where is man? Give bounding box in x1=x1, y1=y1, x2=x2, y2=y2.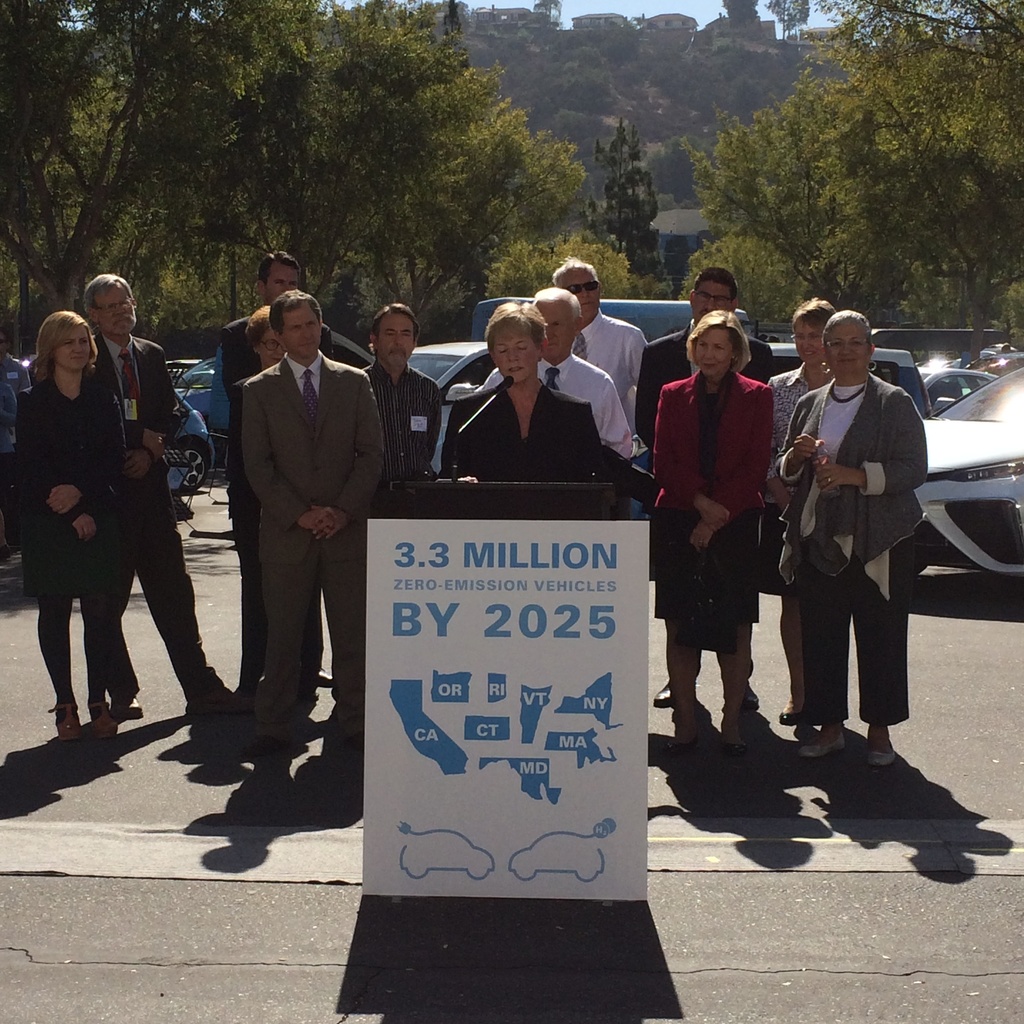
x1=550, y1=253, x2=653, y2=429.
